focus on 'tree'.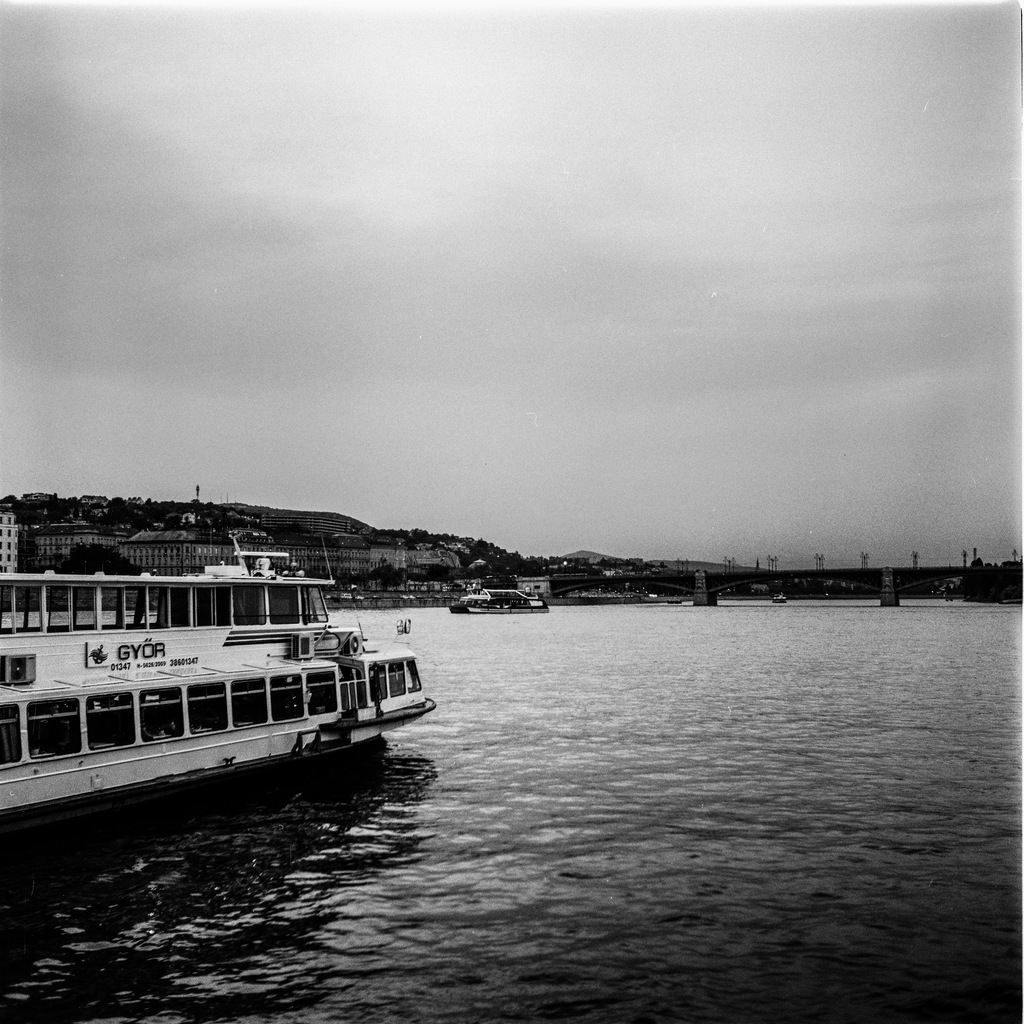
Focused at BBox(59, 543, 147, 570).
